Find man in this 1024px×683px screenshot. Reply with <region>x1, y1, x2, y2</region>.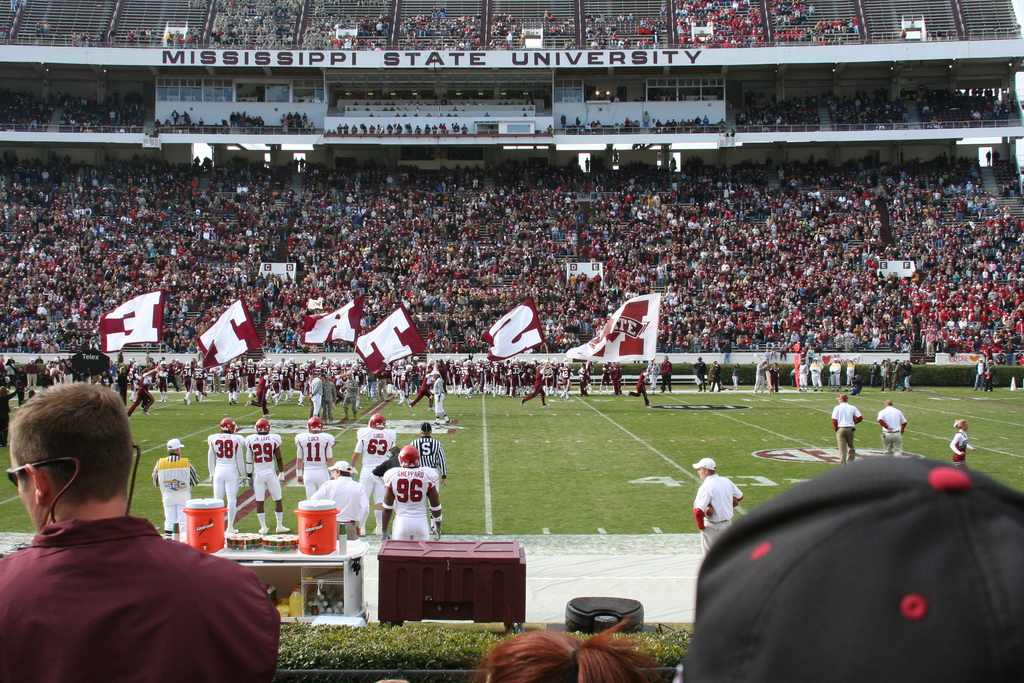
<region>433, 370, 448, 413</region>.
